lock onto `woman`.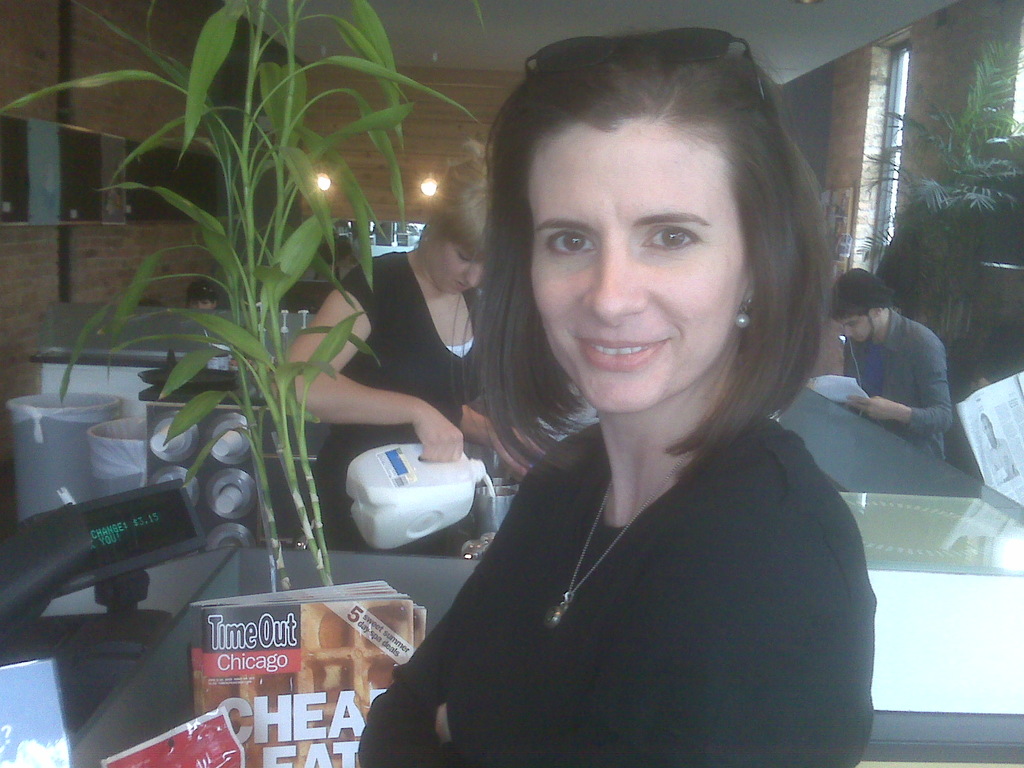
Locked: (349, 26, 880, 766).
